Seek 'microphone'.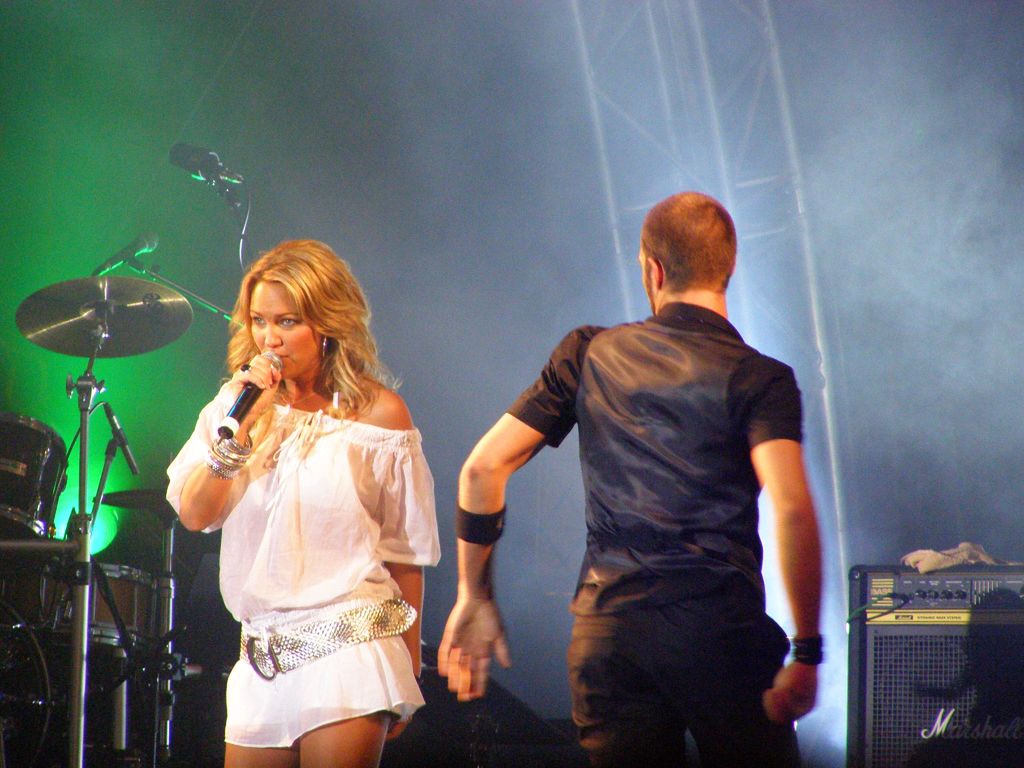
bbox=[215, 346, 283, 444].
